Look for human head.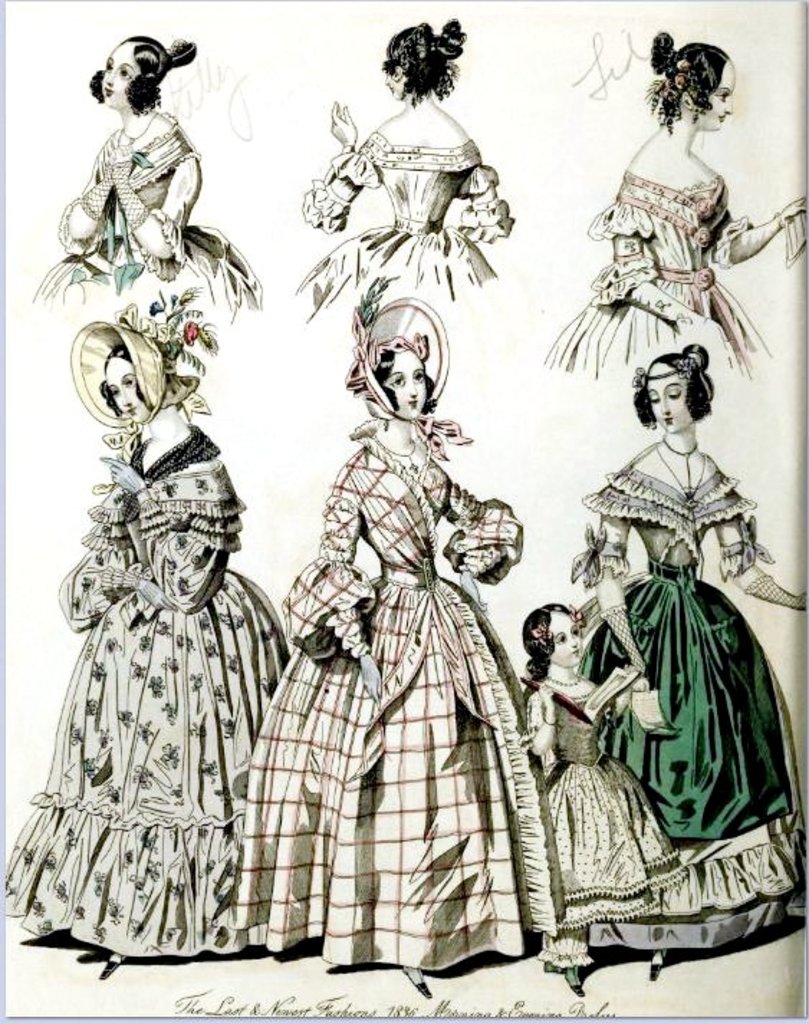
Found: <bbox>628, 339, 713, 428</bbox>.
